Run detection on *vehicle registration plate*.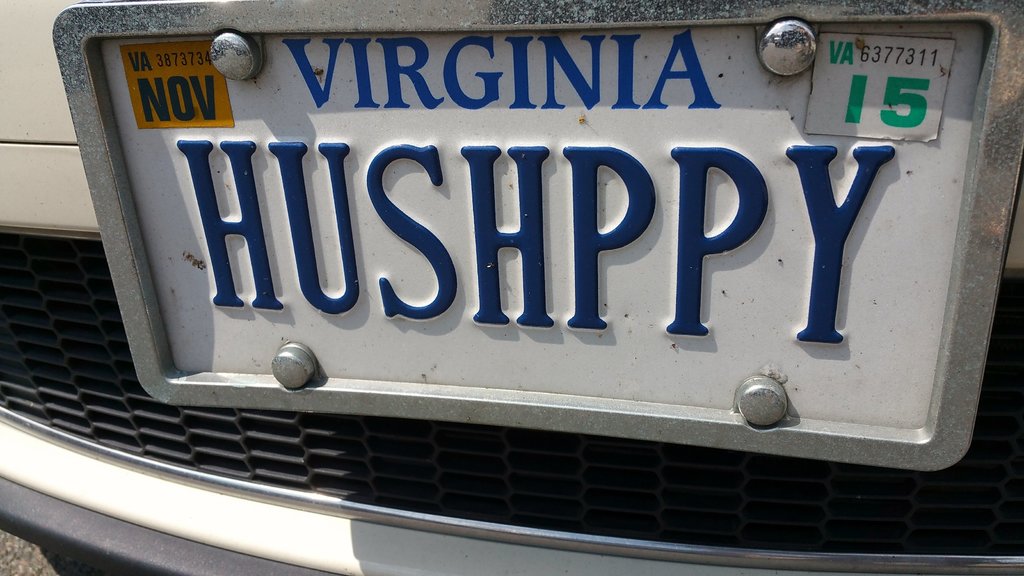
Result: pyautogui.locateOnScreen(36, 15, 1020, 526).
